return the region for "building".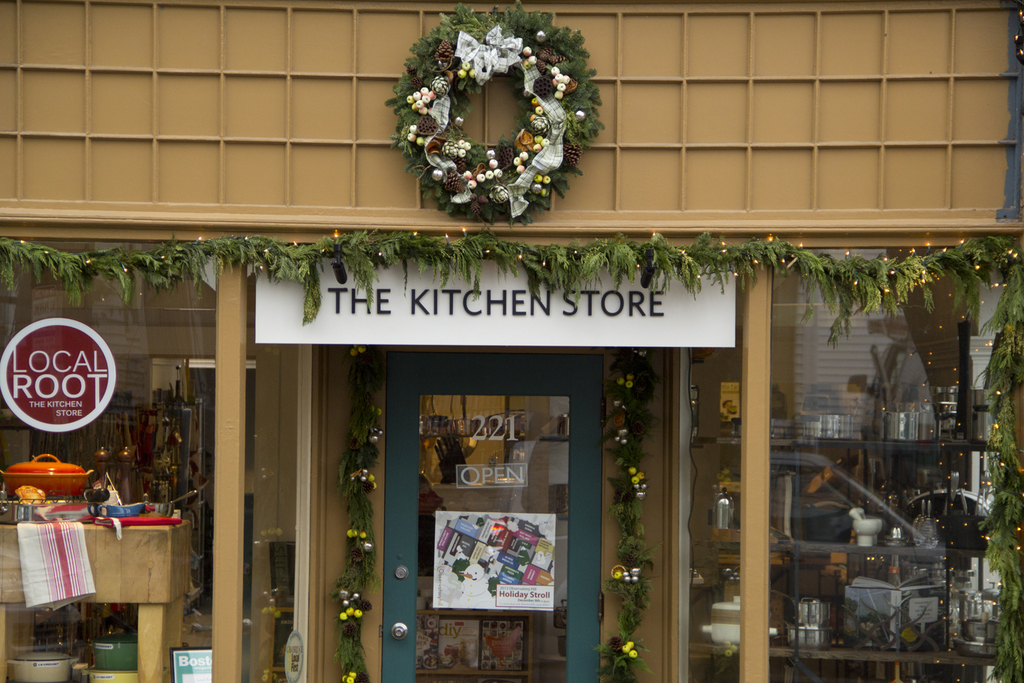
(left=0, top=1, right=1023, bottom=682).
